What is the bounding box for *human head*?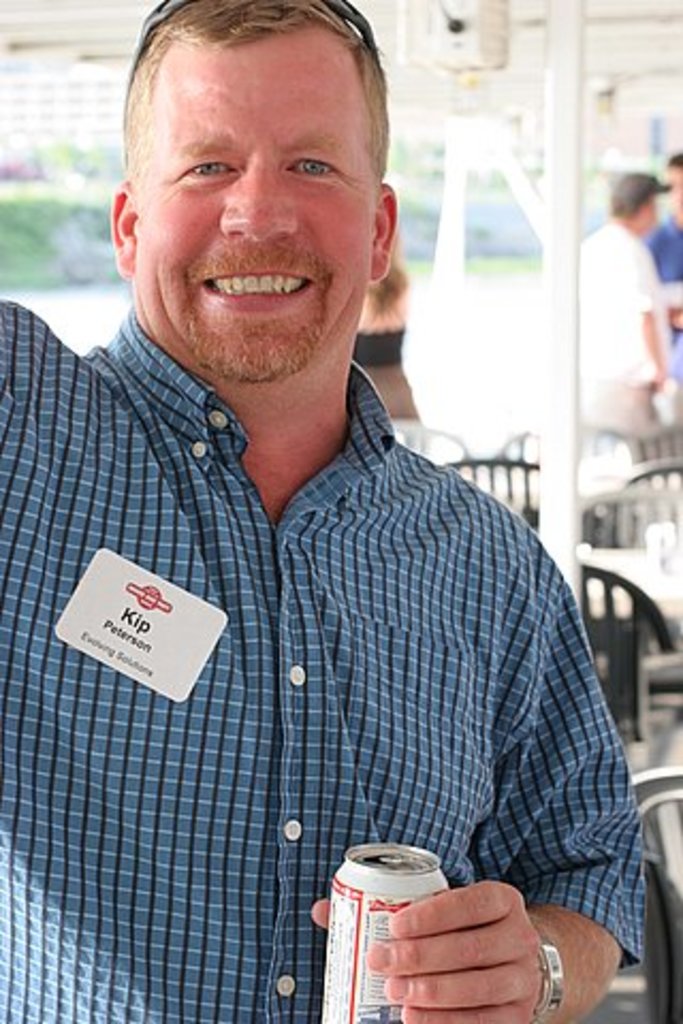
x1=105, y1=0, x2=406, y2=354.
